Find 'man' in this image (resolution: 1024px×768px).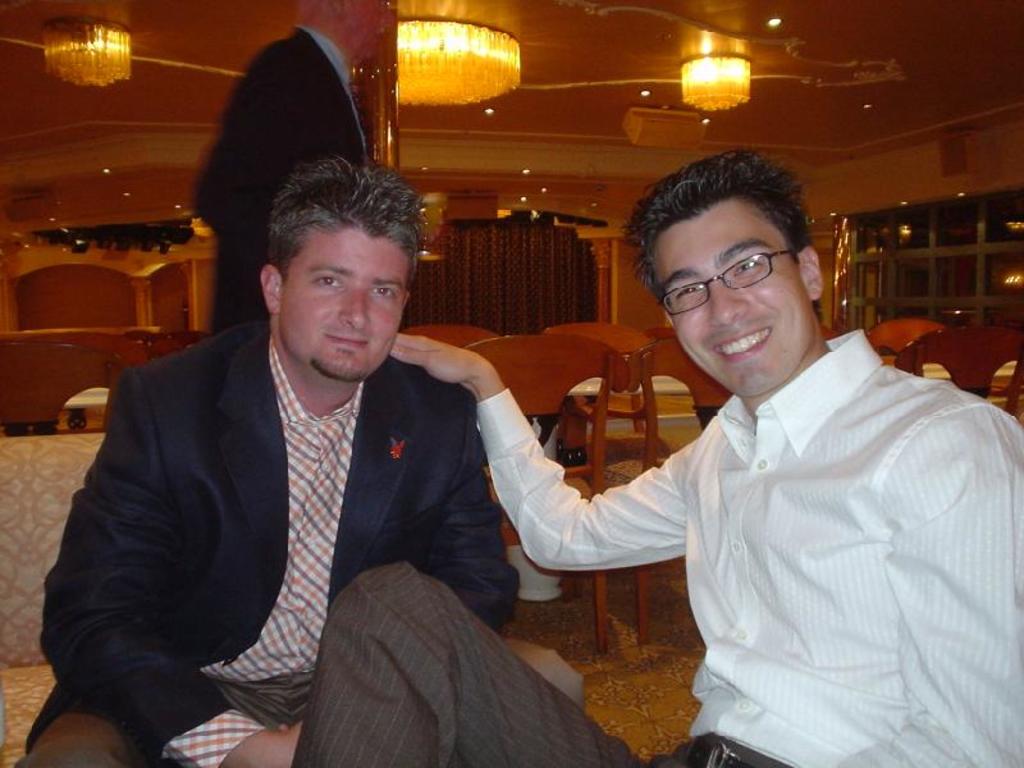
291,148,1023,767.
